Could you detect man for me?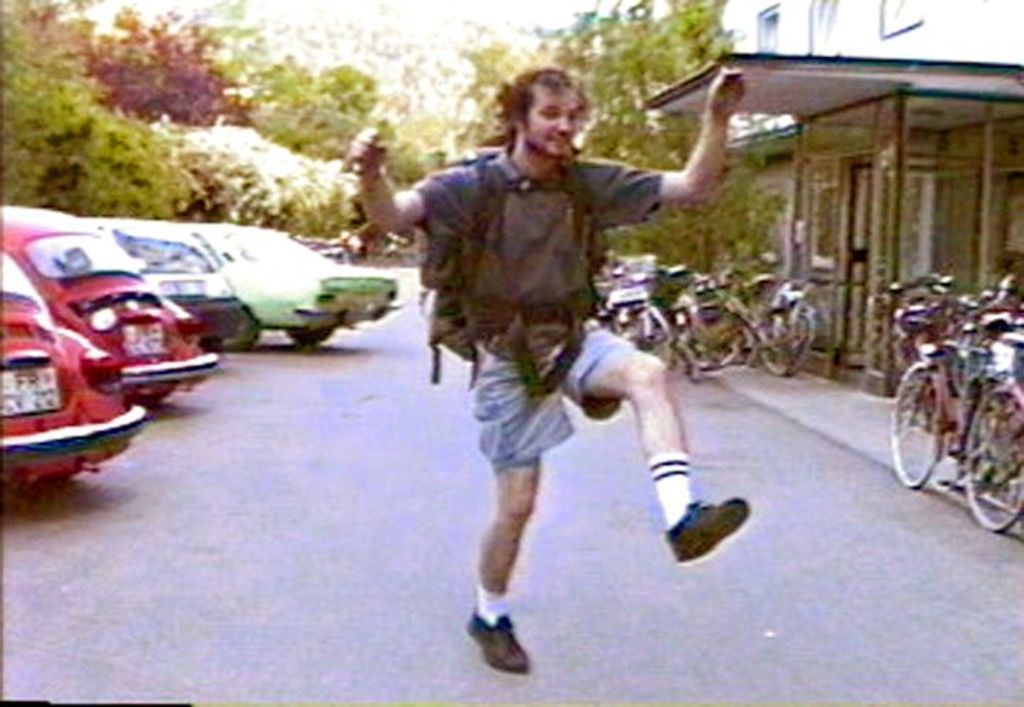
Detection result: <box>367,71,761,652</box>.
